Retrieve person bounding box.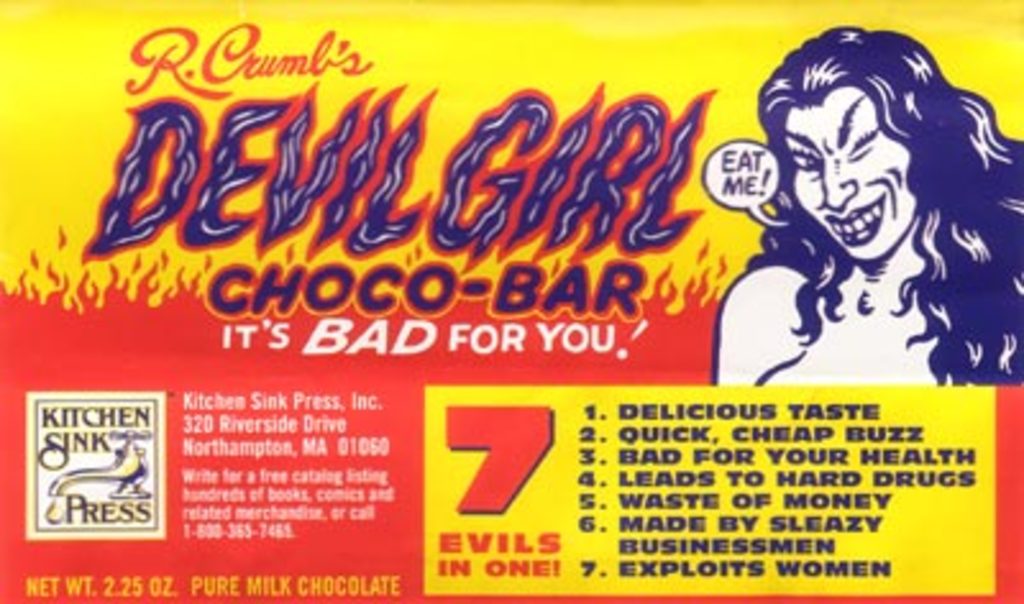
Bounding box: select_region(714, 28, 1021, 392).
